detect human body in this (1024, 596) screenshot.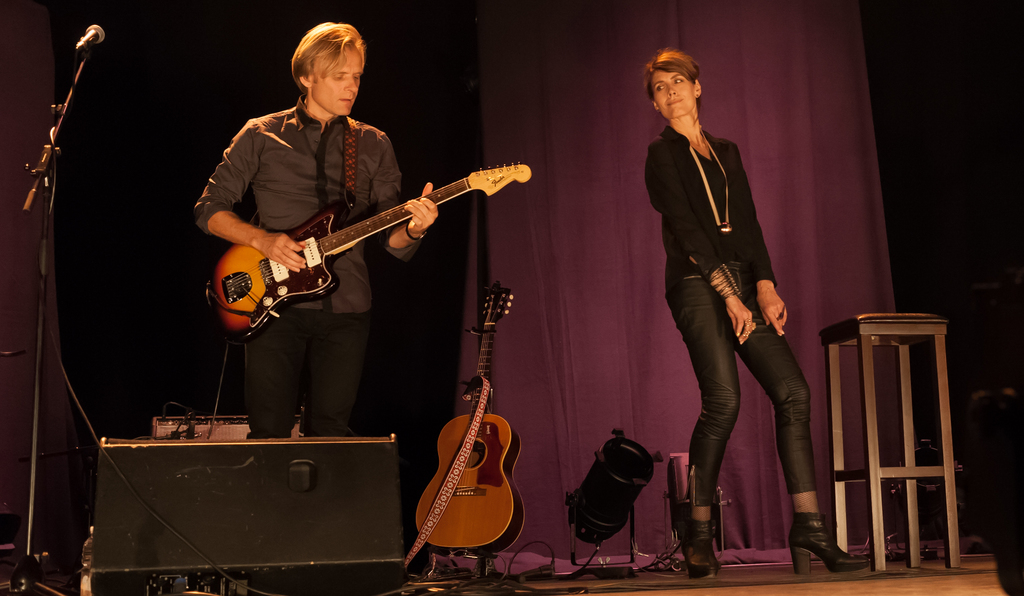
Detection: region(191, 27, 447, 438).
